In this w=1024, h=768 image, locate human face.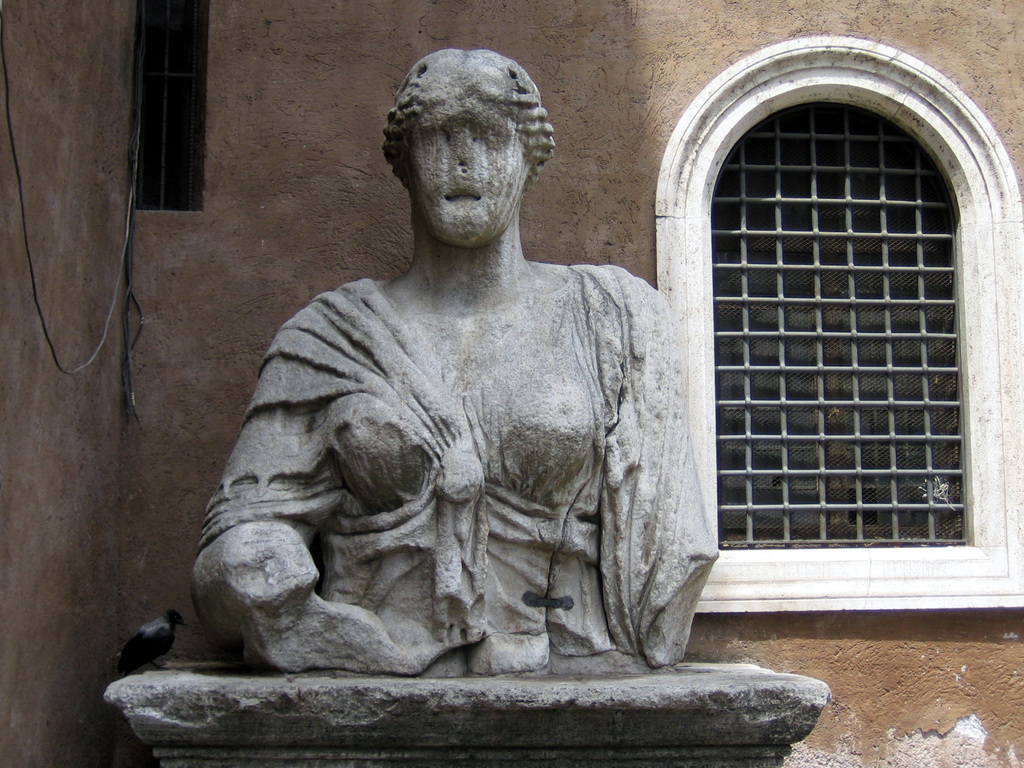
Bounding box: 407, 122, 526, 241.
